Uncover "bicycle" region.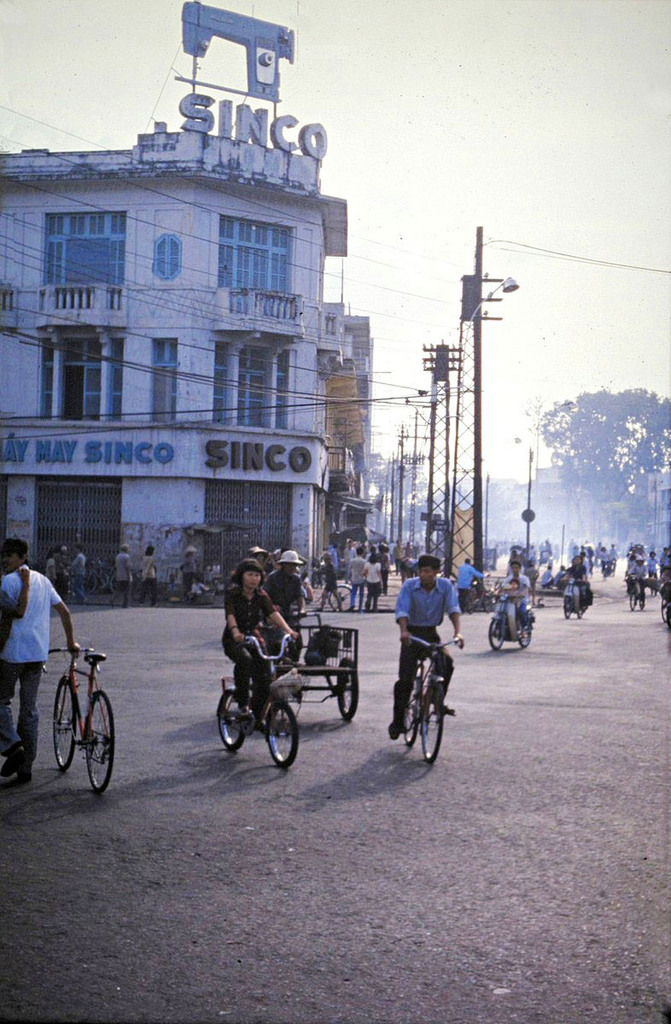
Uncovered: rect(398, 634, 467, 765).
